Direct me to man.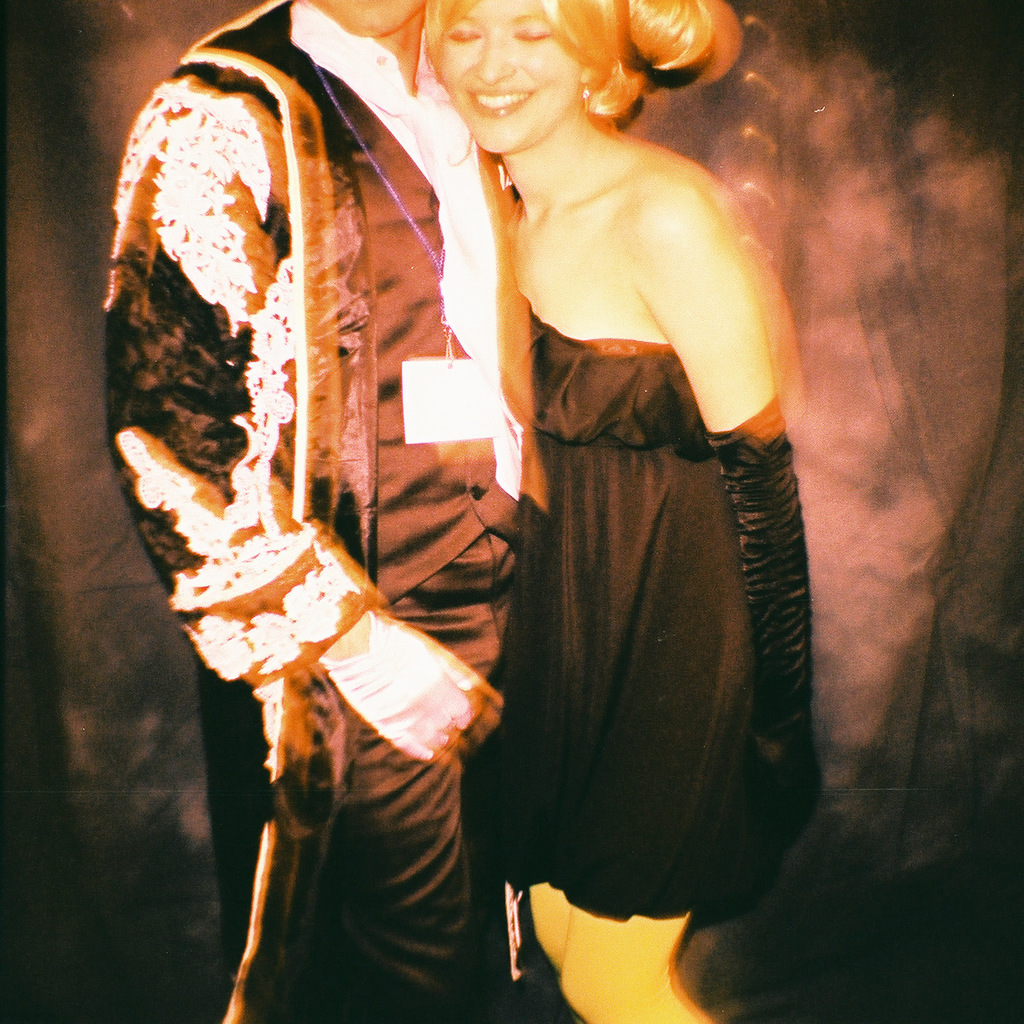
Direction: 80, 0, 578, 985.
